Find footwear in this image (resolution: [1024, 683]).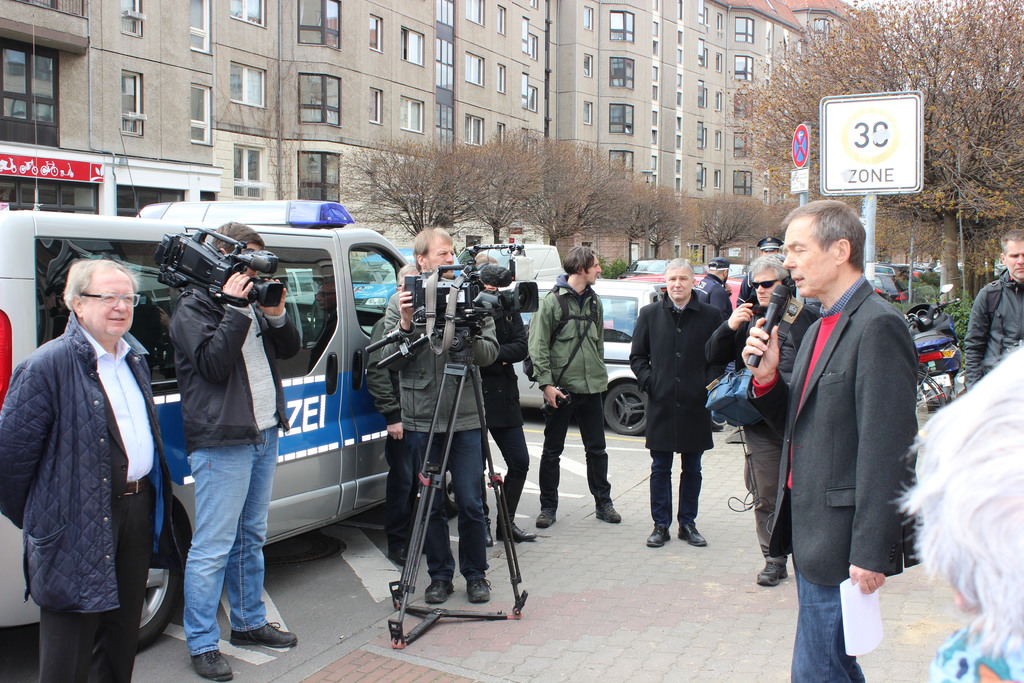
bbox(676, 523, 708, 545).
